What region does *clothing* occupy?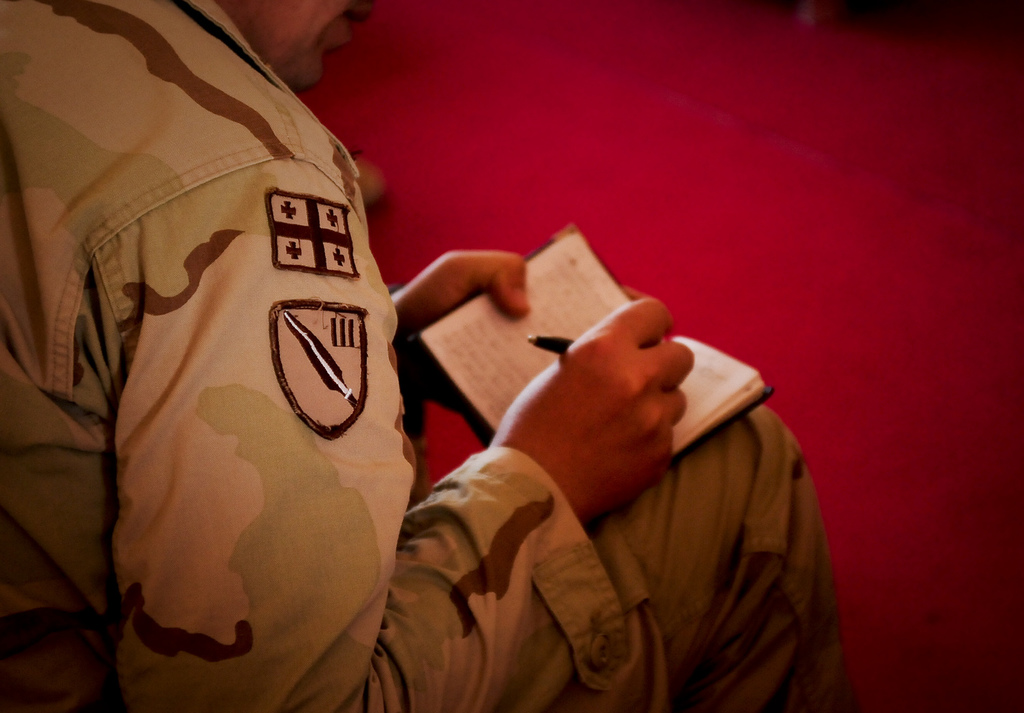
(x1=0, y1=0, x2=843, y2=712).
